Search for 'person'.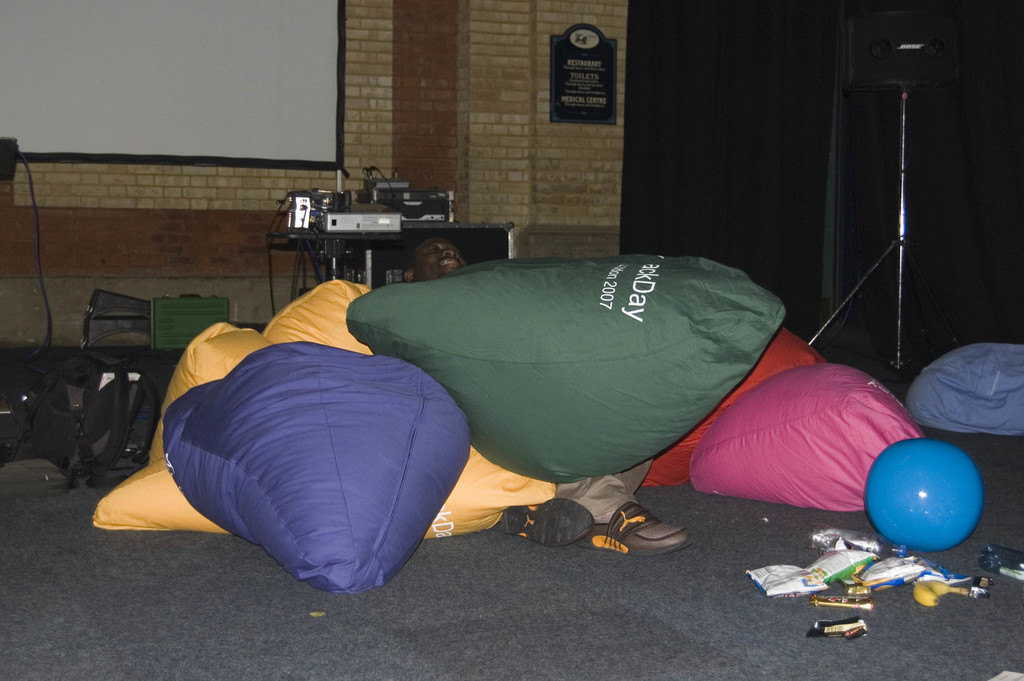
Found at 399:234:692:560.
